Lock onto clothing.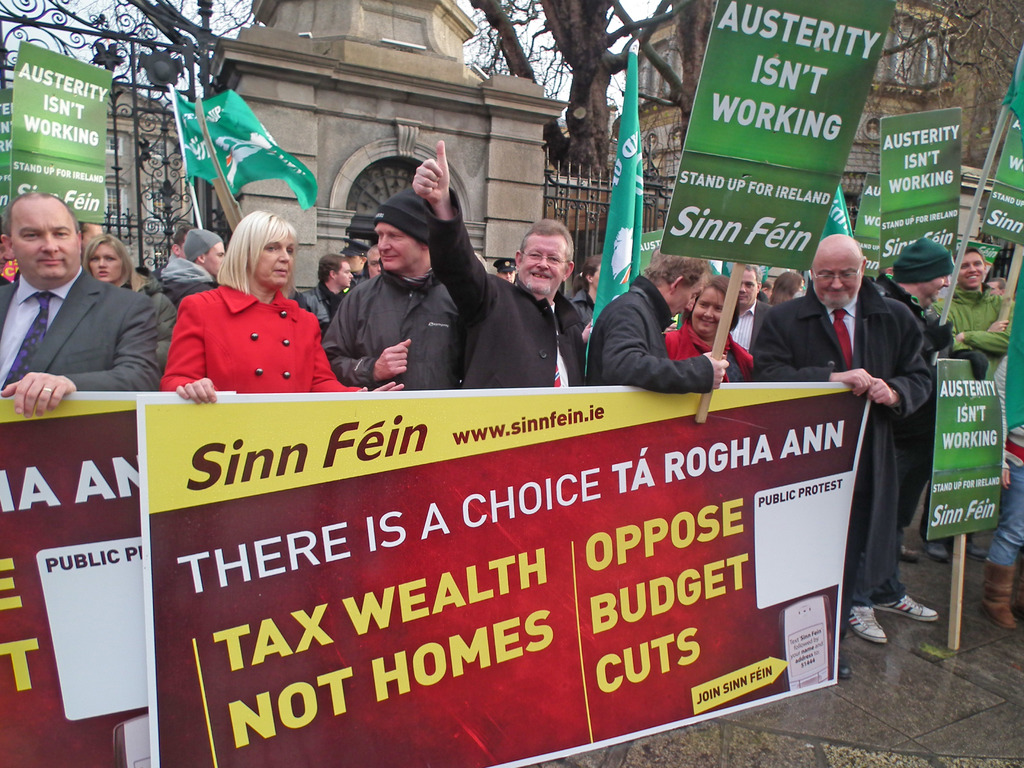
Locked: 123:267:186:369.
